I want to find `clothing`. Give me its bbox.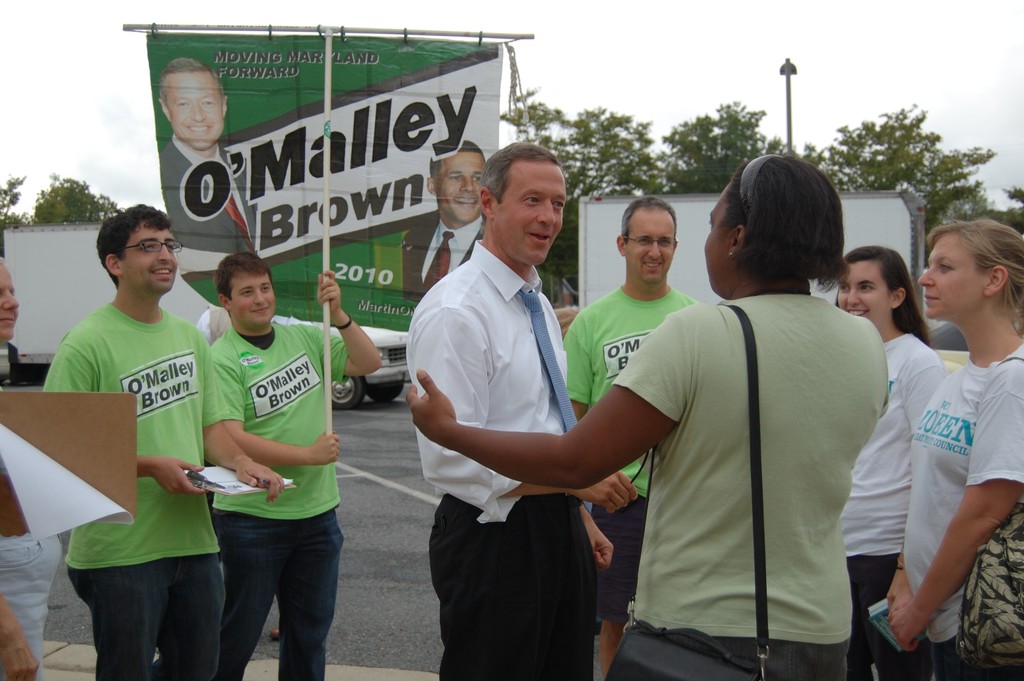
bbox(36, 295, 222, 680).
